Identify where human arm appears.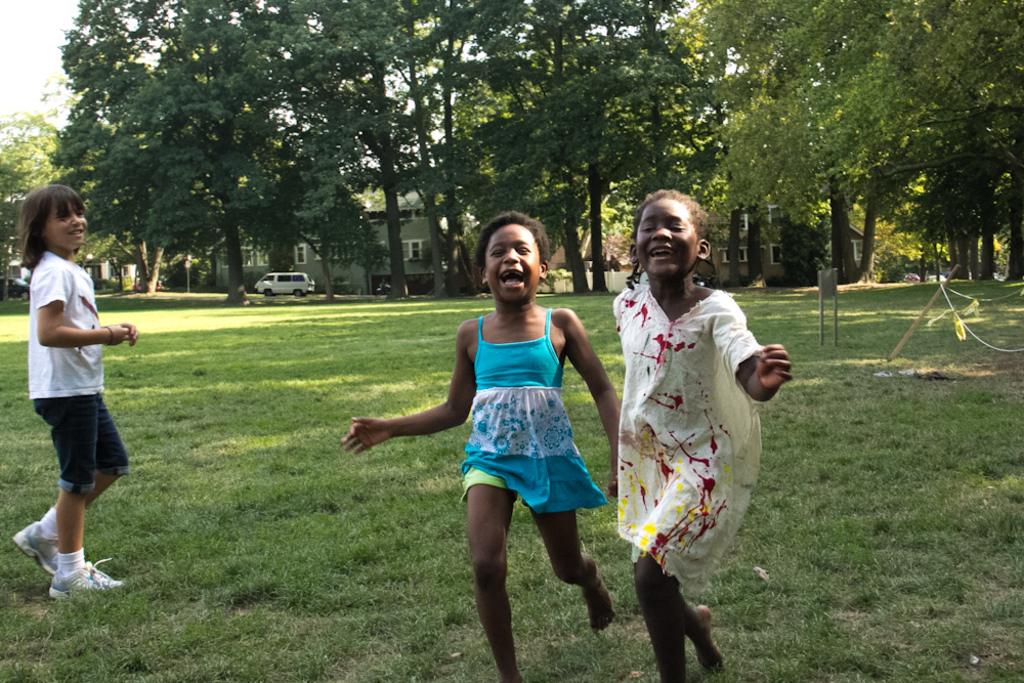
Appears at (337,321,482,464).
